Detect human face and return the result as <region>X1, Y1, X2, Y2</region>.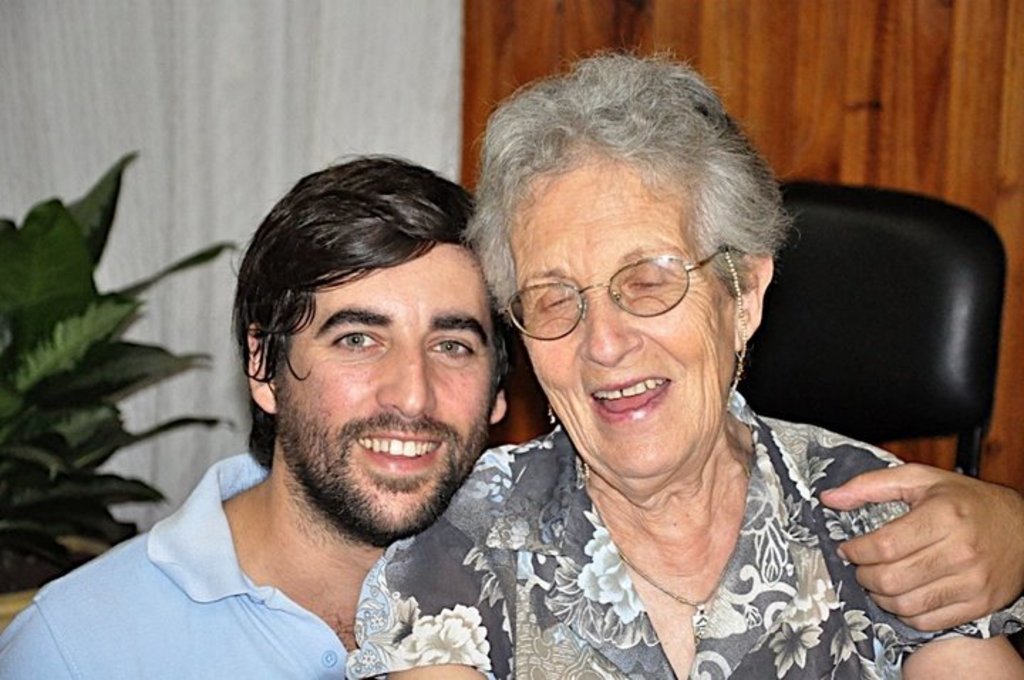
<region>279, 242, 496, 536</region>.
